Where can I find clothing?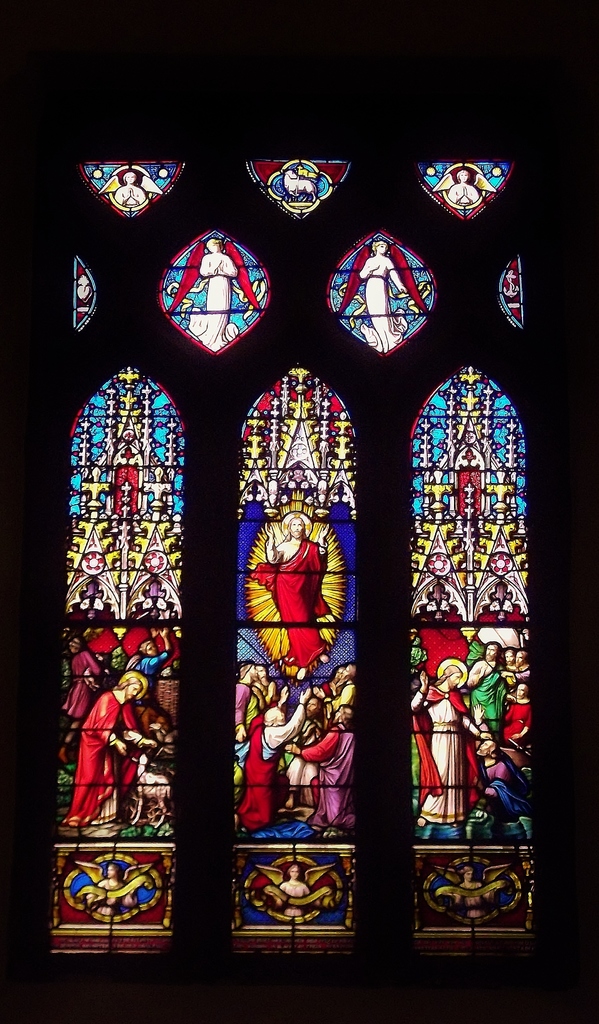
You can find it at 278:880:320:915.
